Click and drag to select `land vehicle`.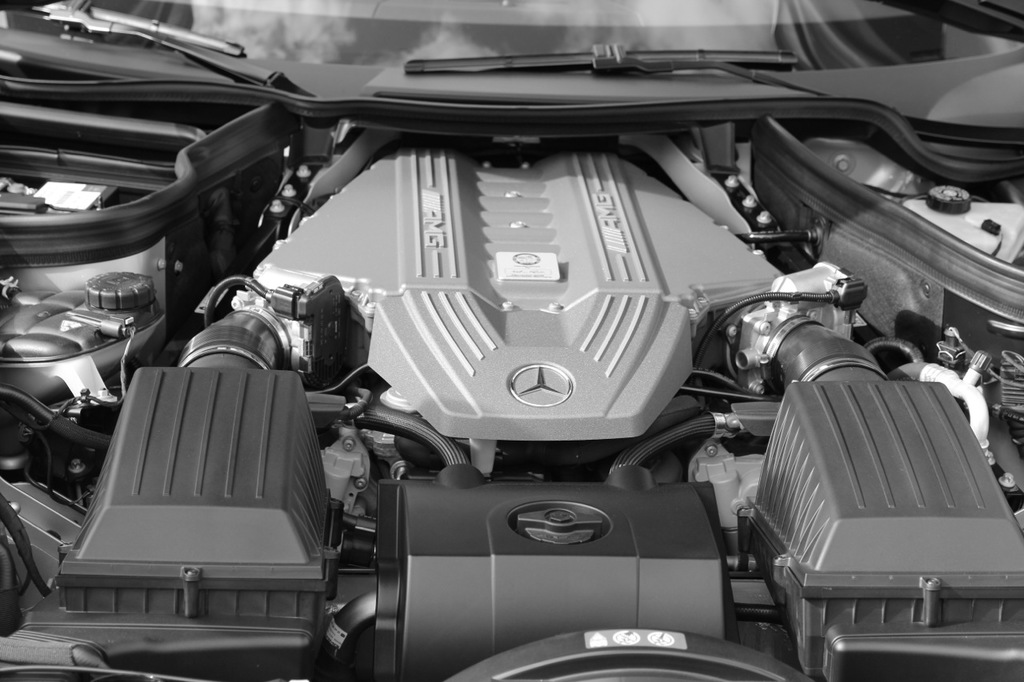
Selection: (0,0,1023,681).
